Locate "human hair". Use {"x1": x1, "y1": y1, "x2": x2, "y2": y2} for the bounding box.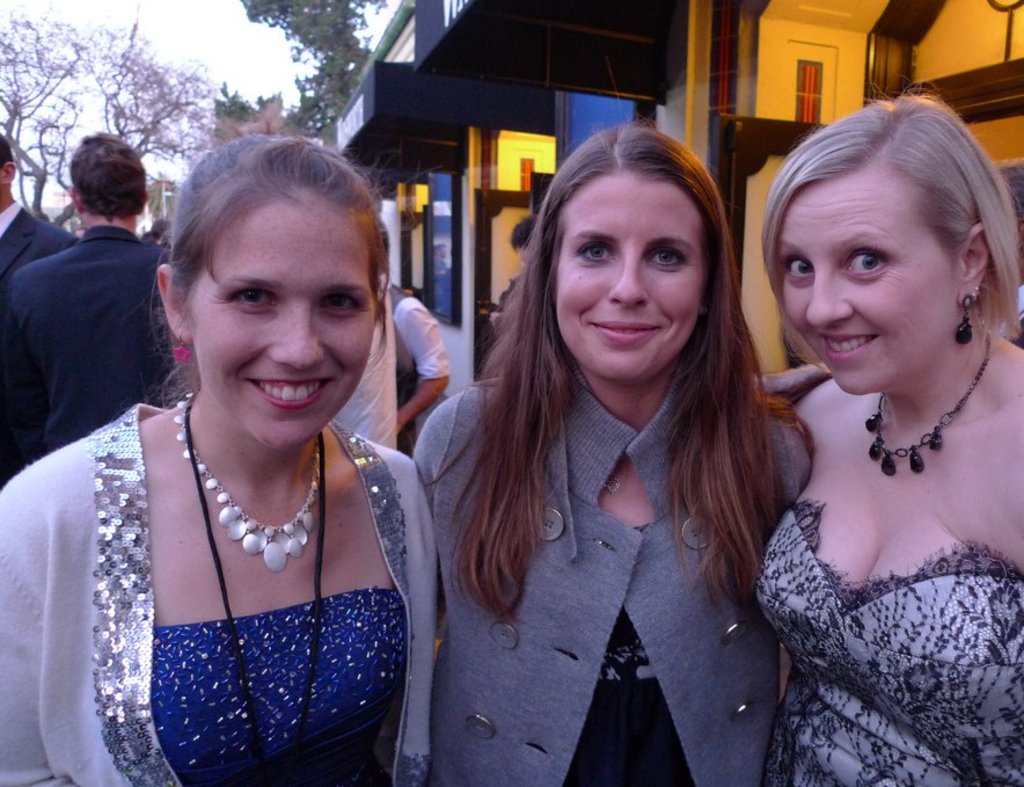
{"x1": 0, "y1": 132, "x2": 15, "y2": 163}.
